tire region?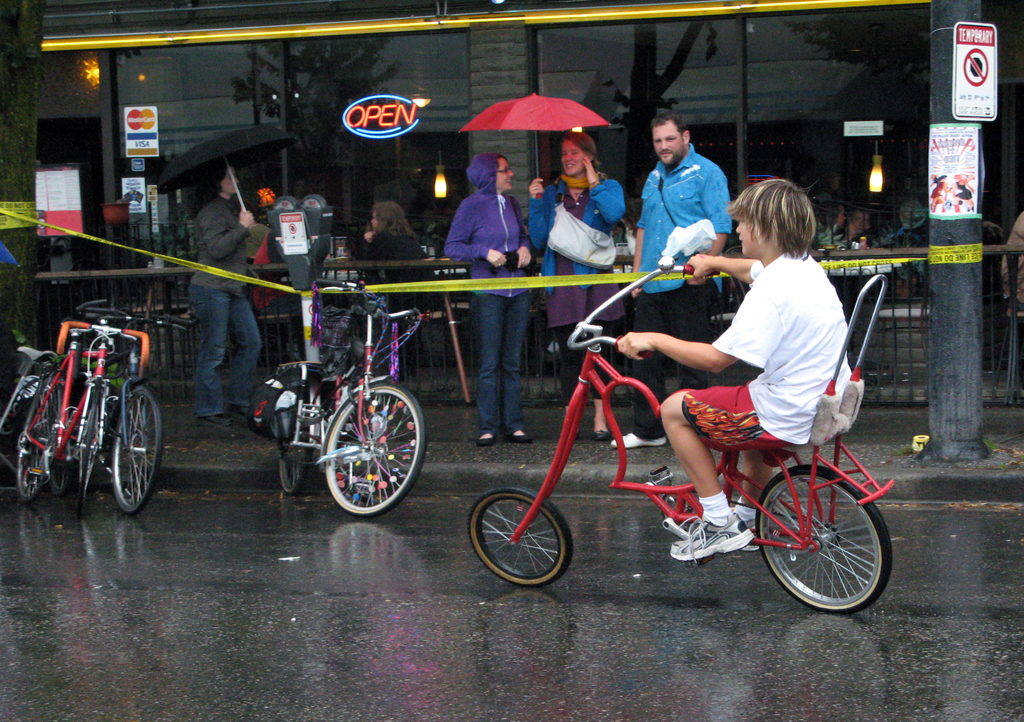
detection(467, 493, 579, 584)
